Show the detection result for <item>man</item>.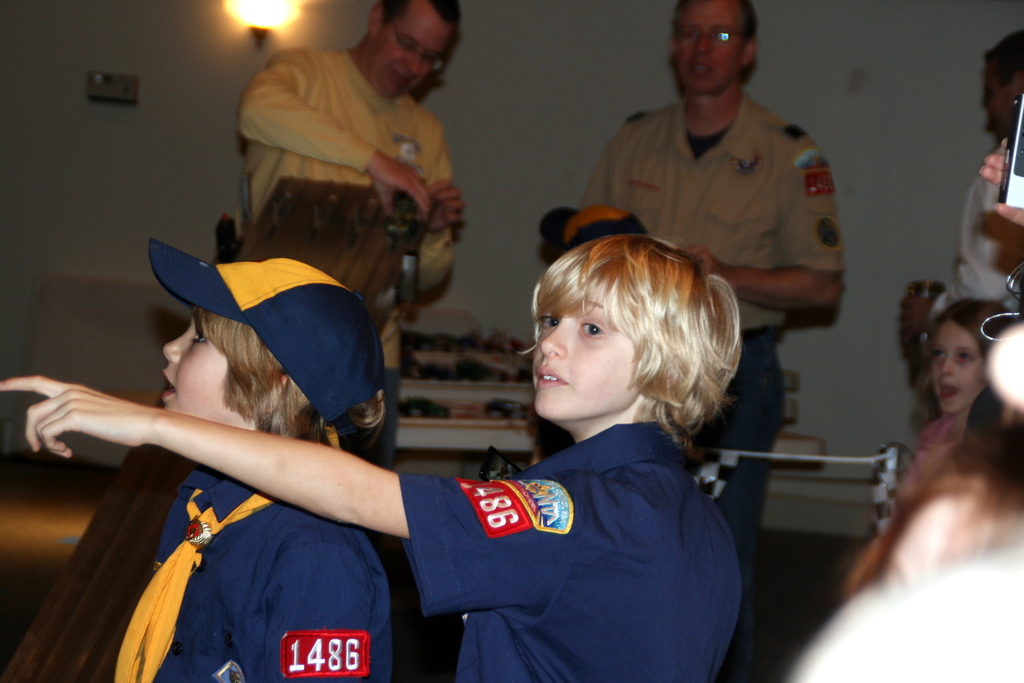
{"x1": 579, "y1": 0, "x2": 850, "y2": 682}.
